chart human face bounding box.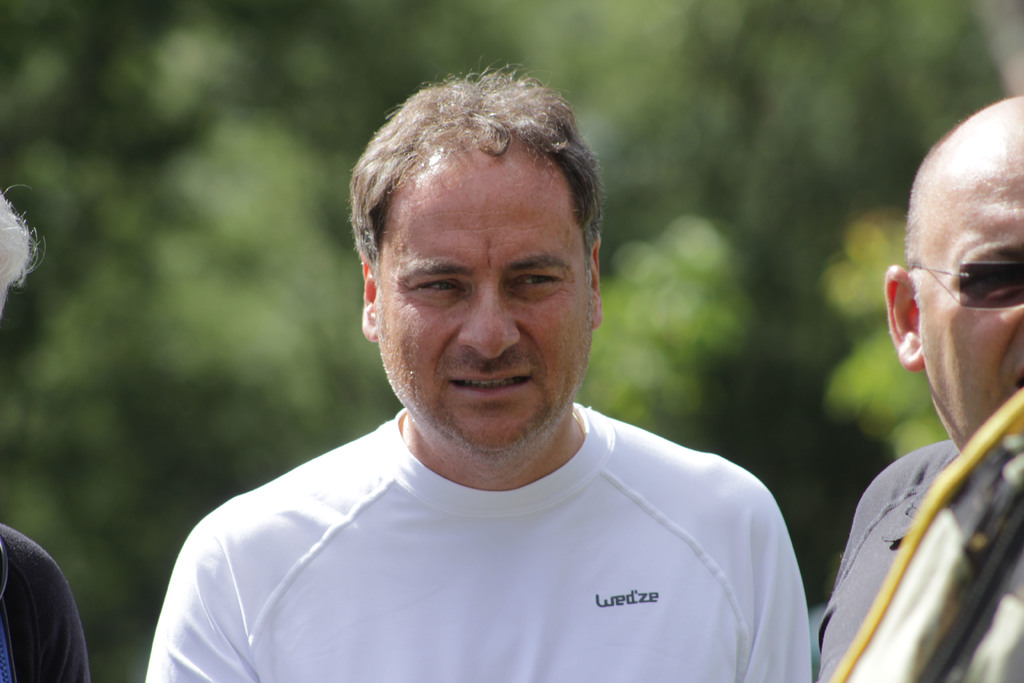
Charted: box(920, 126, 1023, 447).
